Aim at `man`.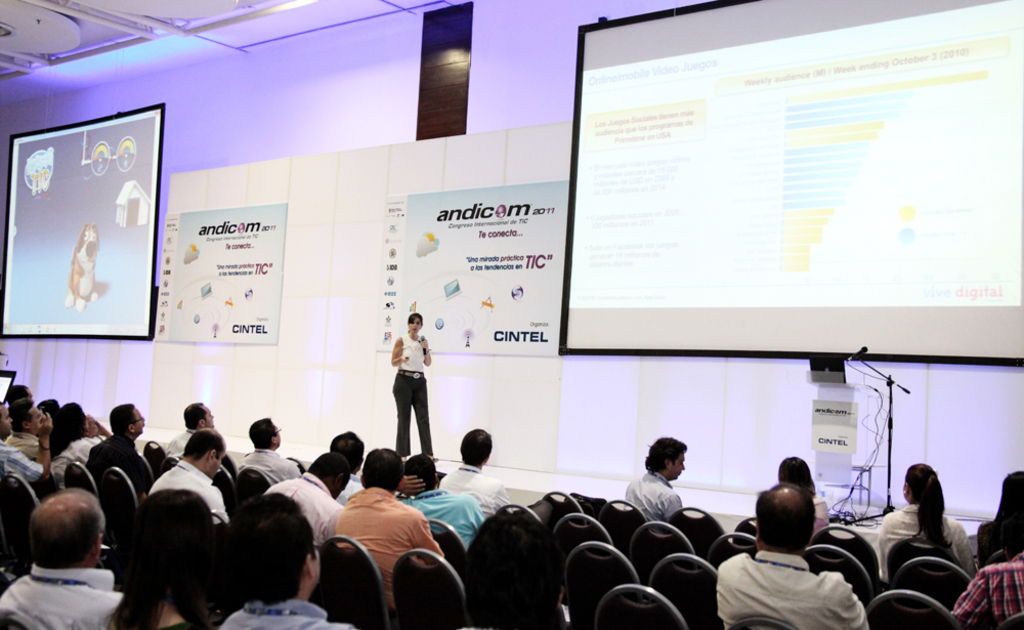
Aimed at select_region(211, 485, 351, 629).
